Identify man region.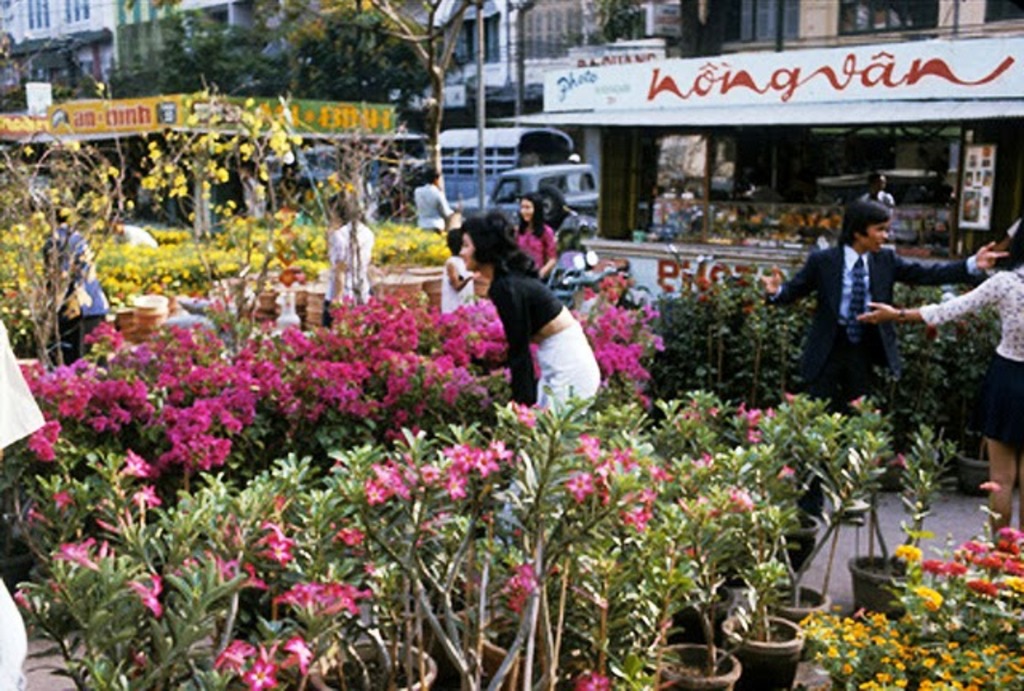
Region: (x1=762, y1=195, x2=1016, y2=441).
